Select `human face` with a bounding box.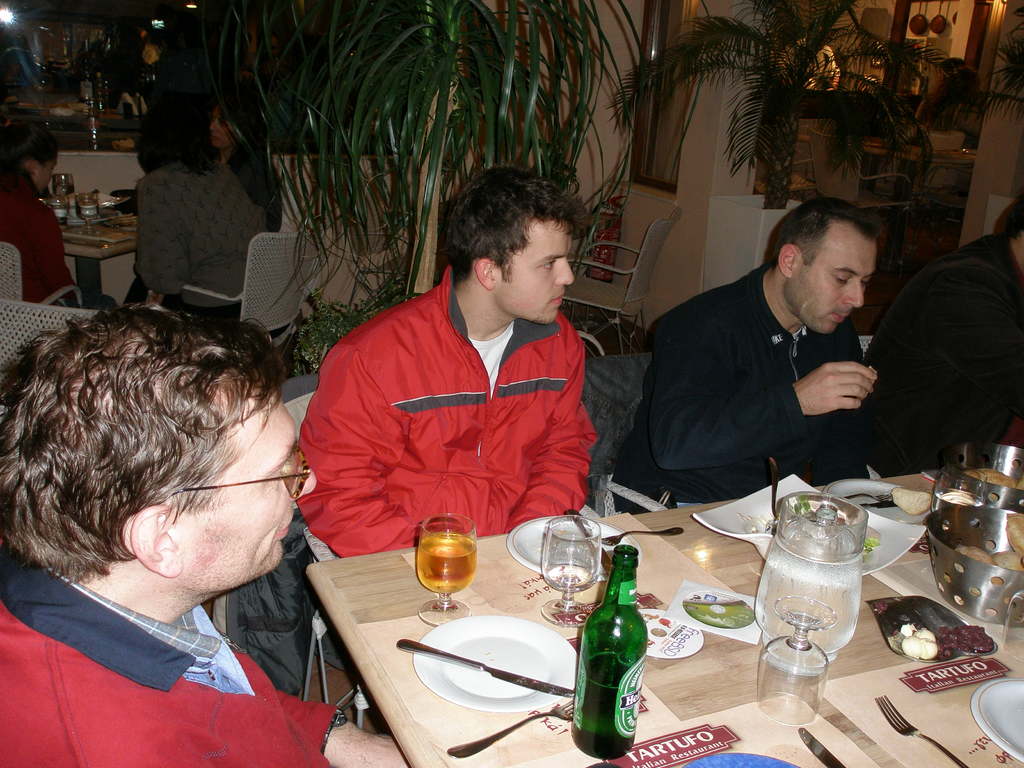
x1=211 y1=114 x2=232 y2=152.
